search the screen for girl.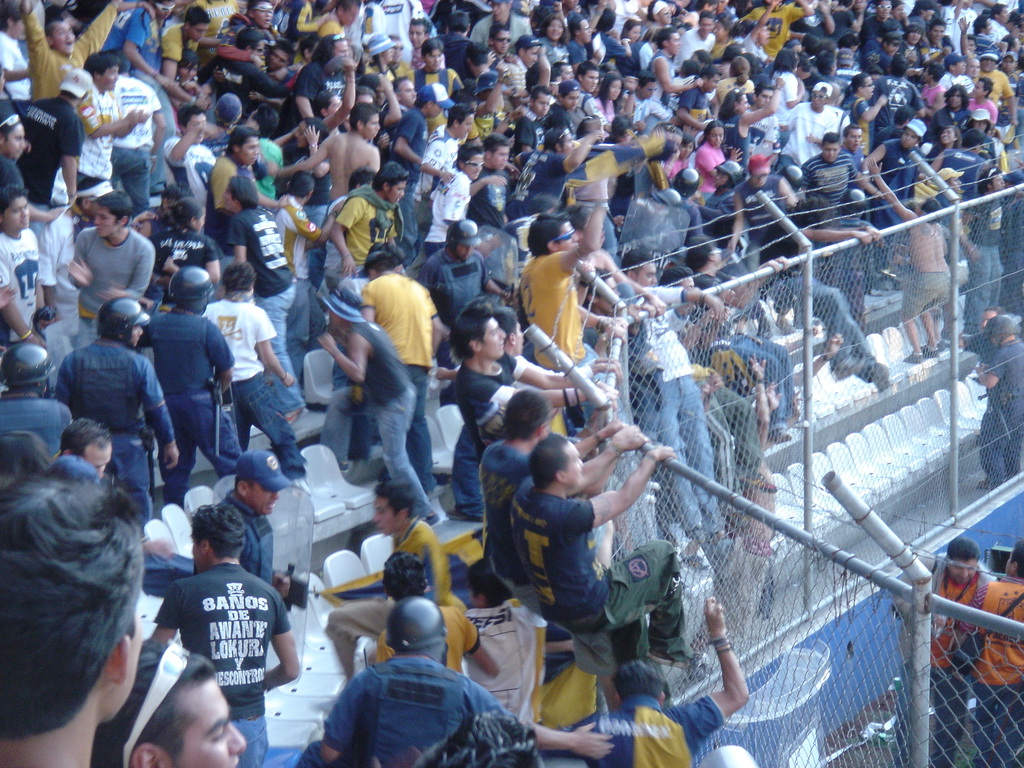
Found at [360,35,402,83].
